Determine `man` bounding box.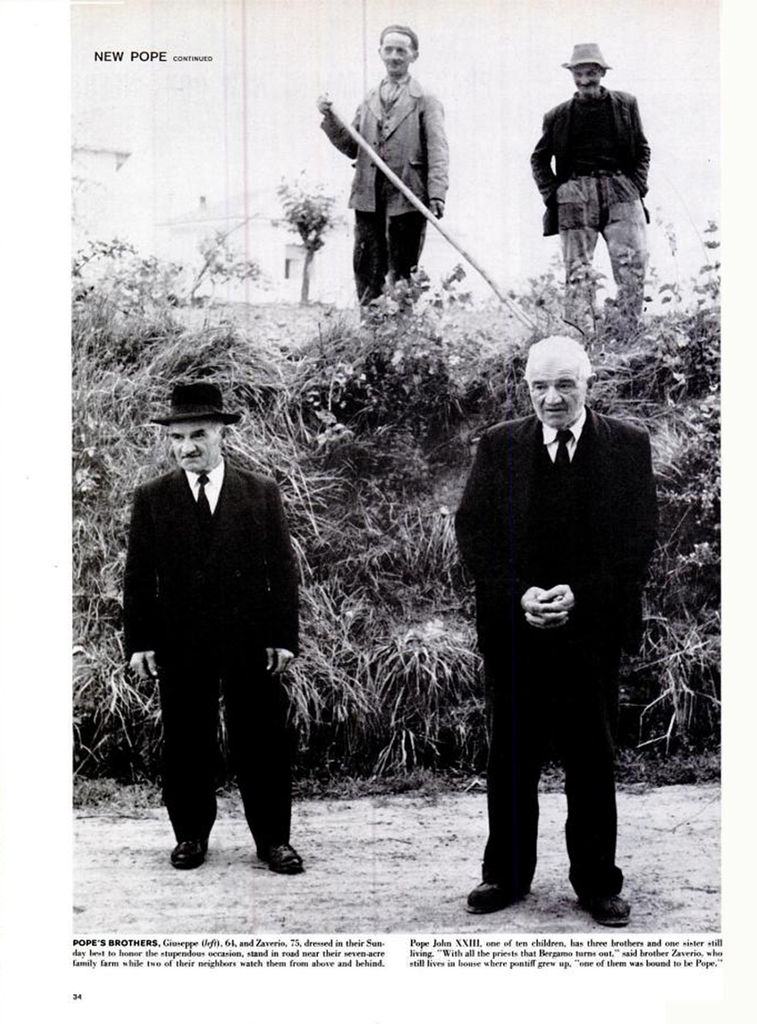
Determined: <box>531,39,654,330</box>.
